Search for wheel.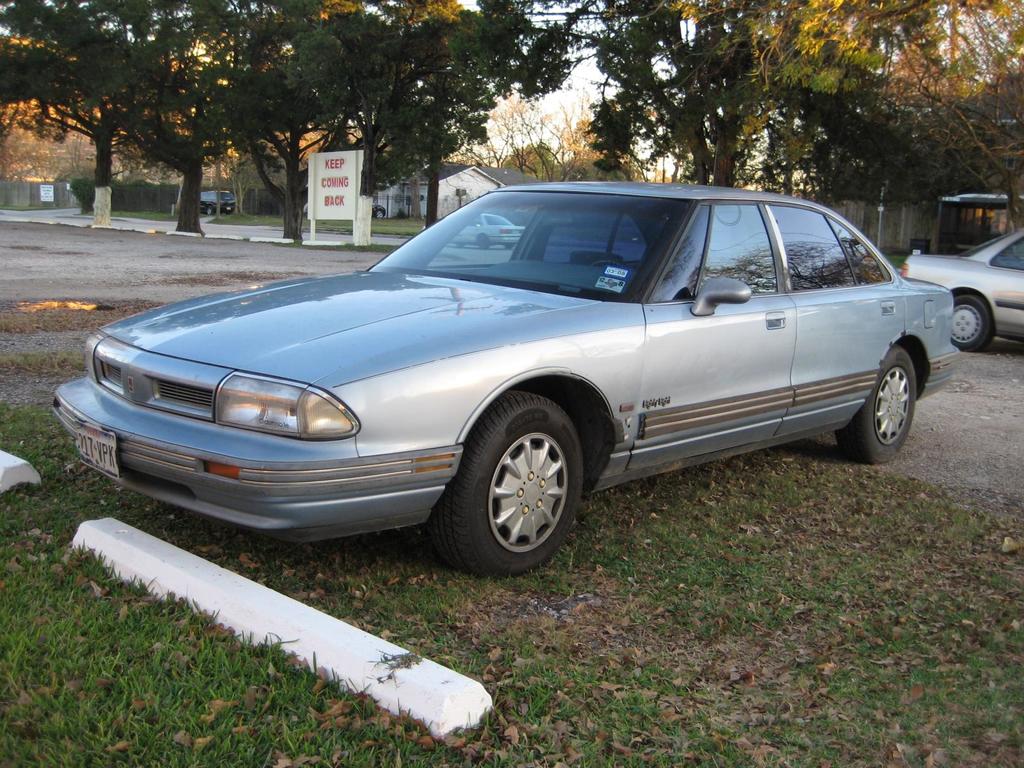
Found at 475,232,493,247.
